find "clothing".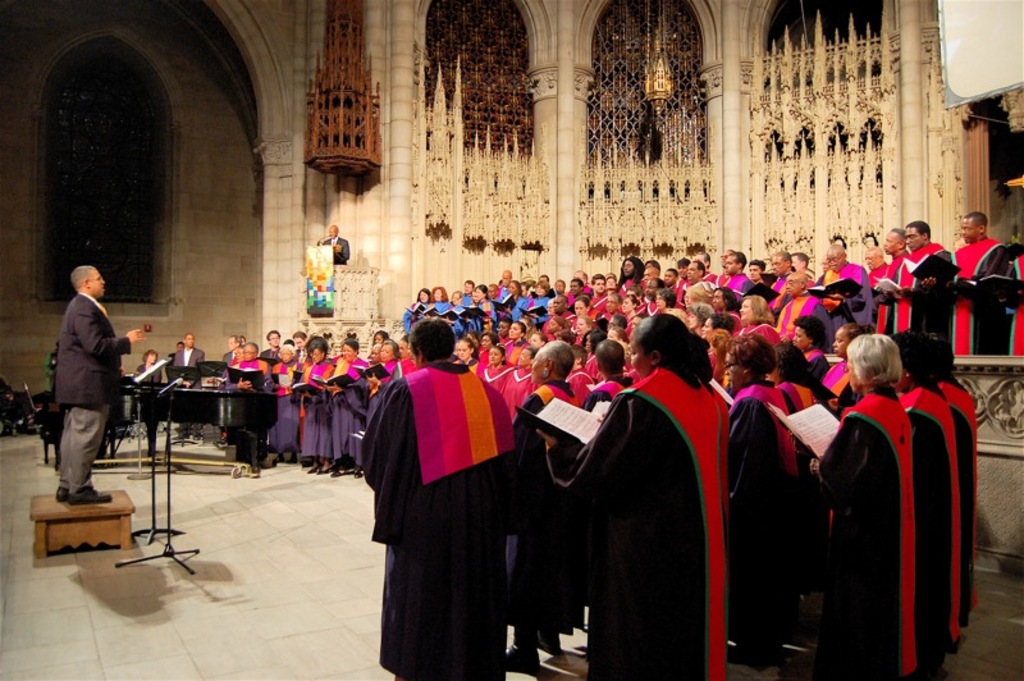
[left=326, top=236, right=348, bottom=271].
